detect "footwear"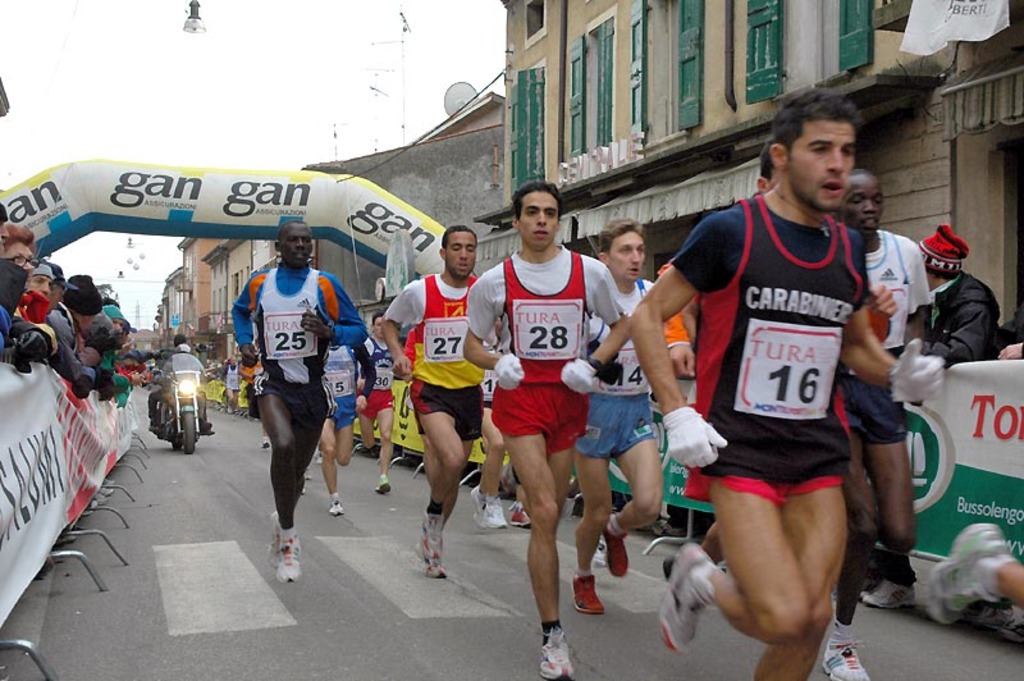
x1=572, y1=572, x2=605, y2=614
